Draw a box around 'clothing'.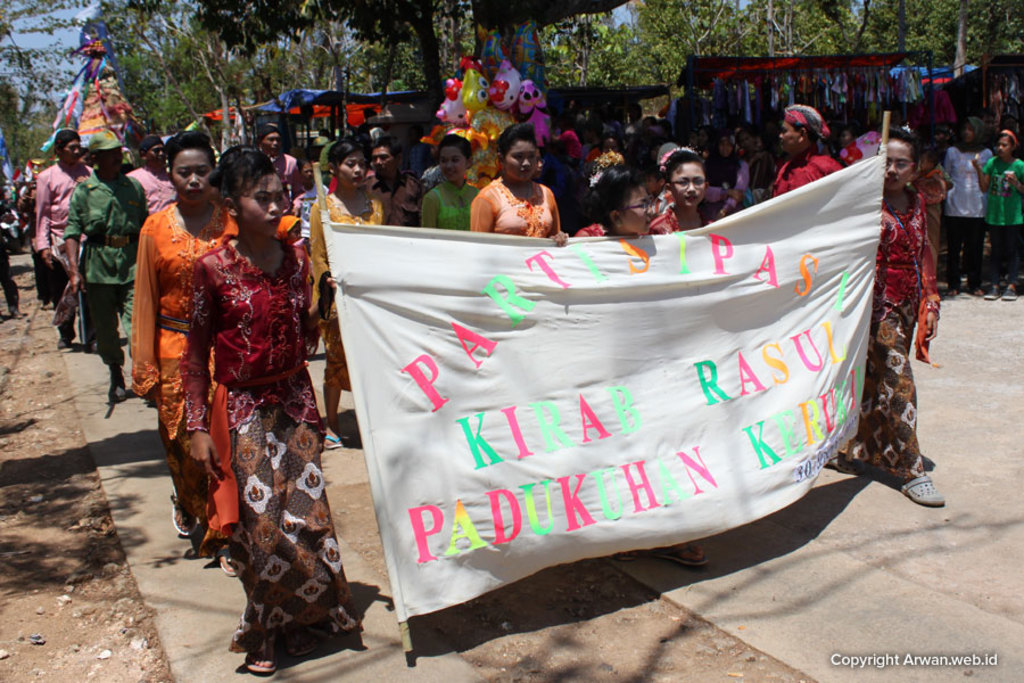
left=773, top=154, right=842, bottom=191.
